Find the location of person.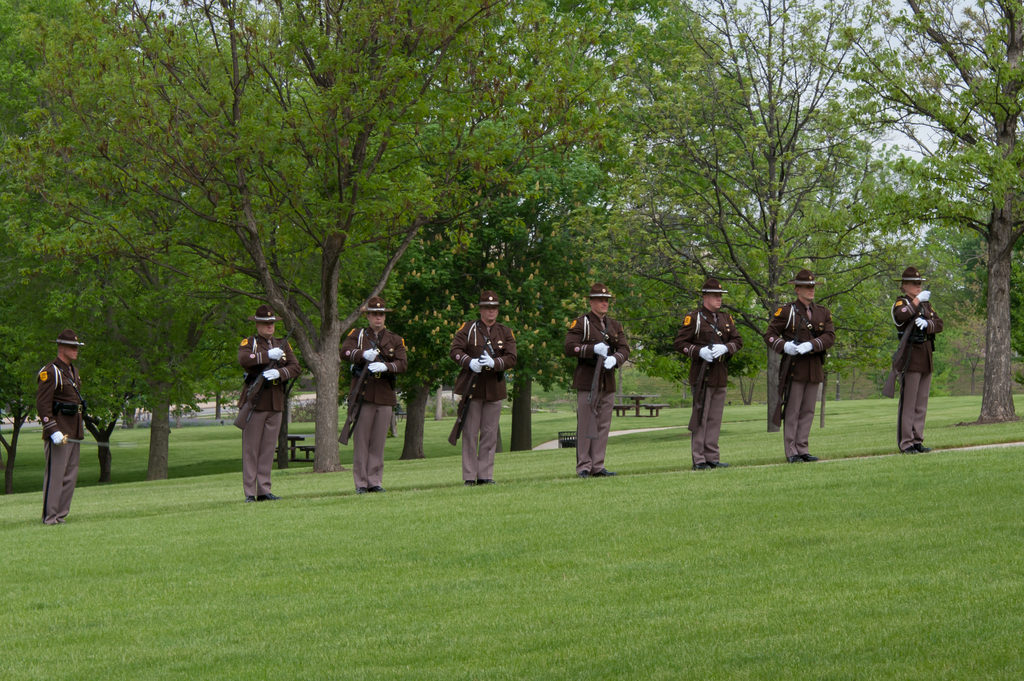
Location: box=[339, 294, 407, 492].
